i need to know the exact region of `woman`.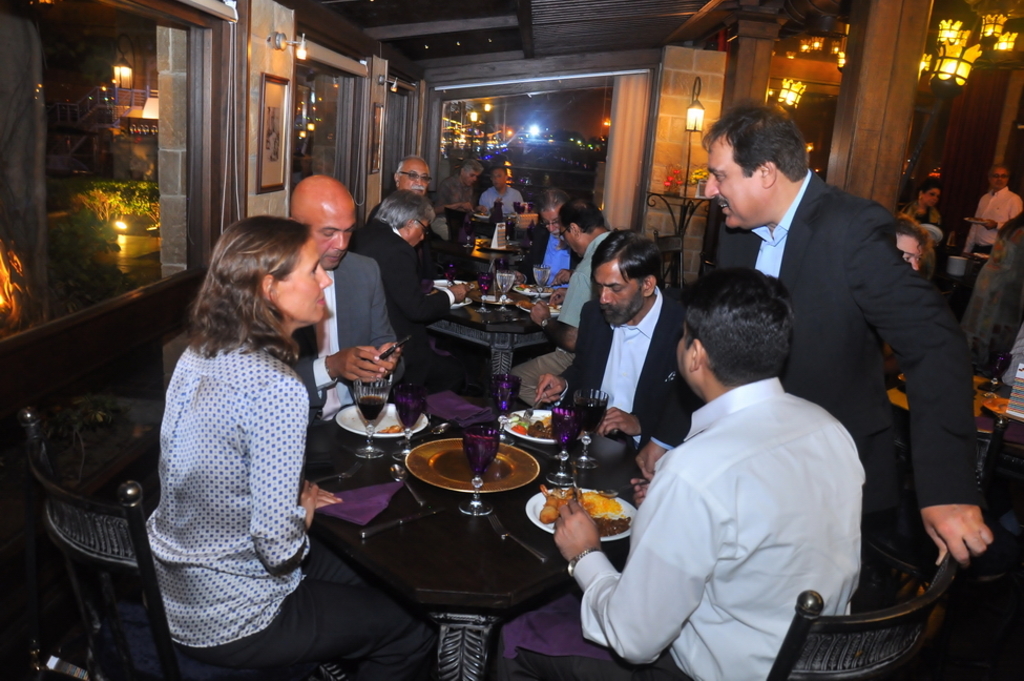
Region: x1=957, y1=202, x2=1023, y2=389.
